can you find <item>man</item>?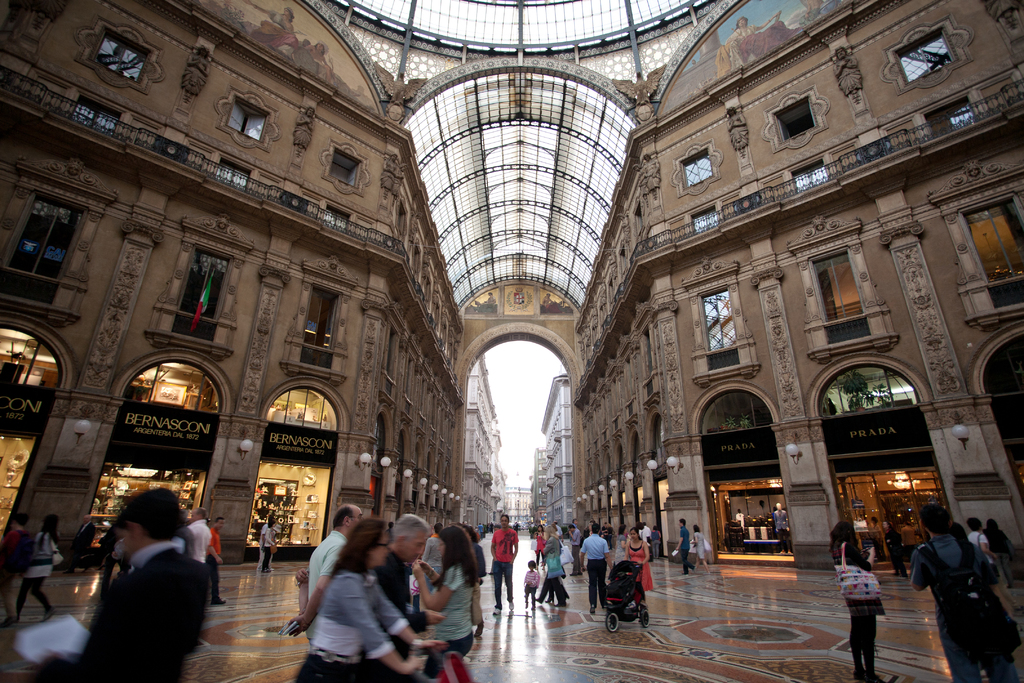
Yes, bounding box: bbox=(569, 525, 582, 581).
